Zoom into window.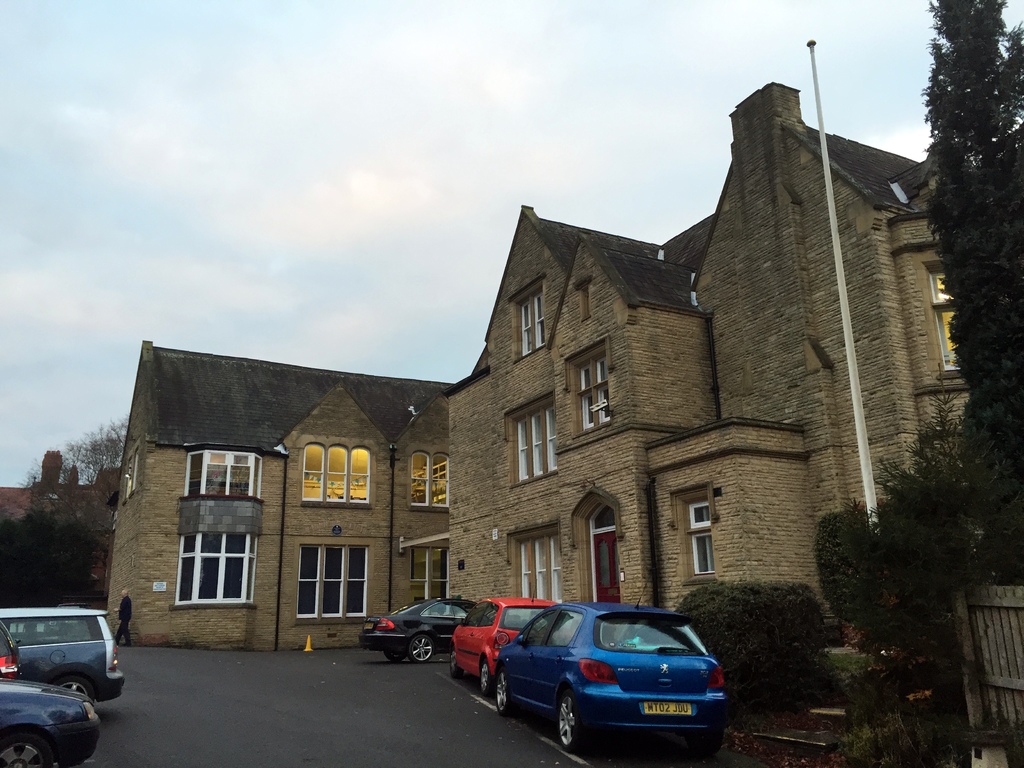
Zoom target: (461,600,483,627).
